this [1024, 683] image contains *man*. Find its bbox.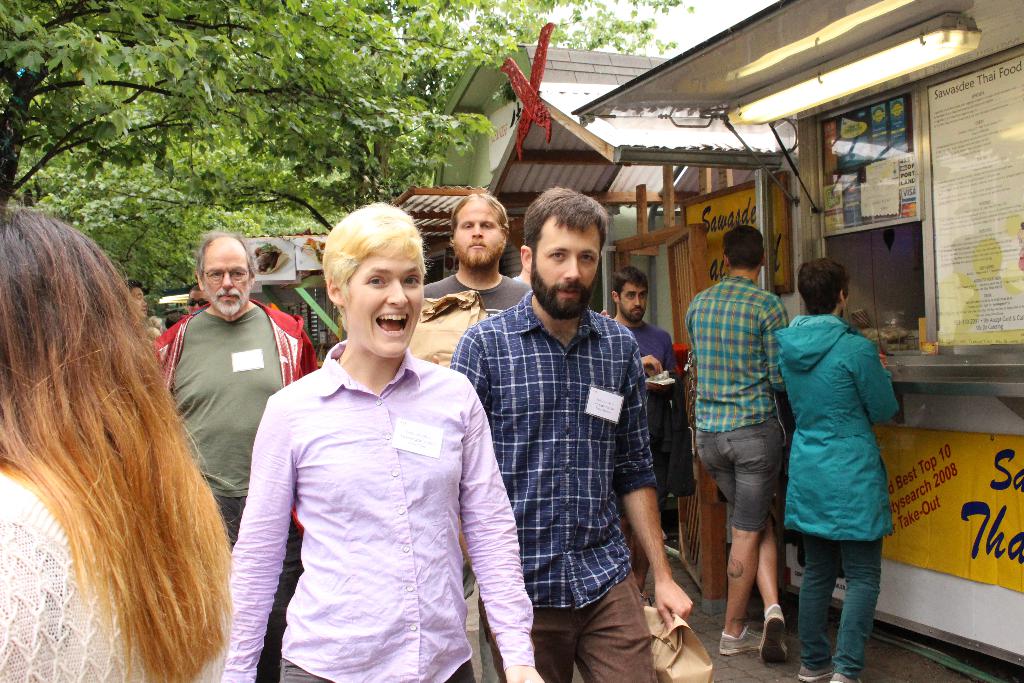
box(779, 254, 900, 682).
